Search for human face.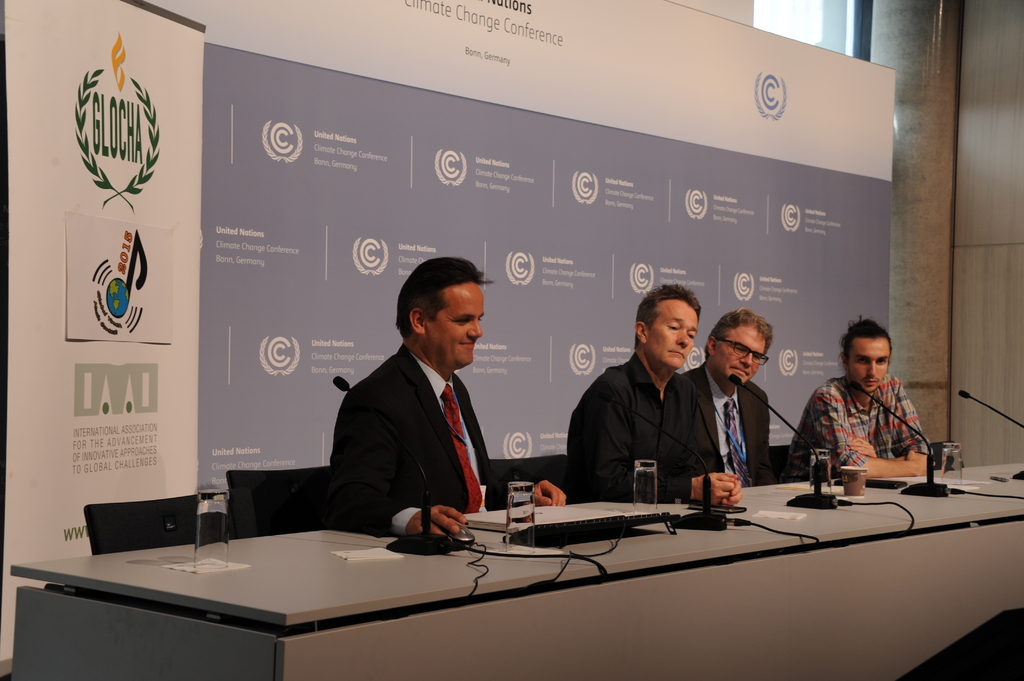
Found at [424, 283, 487, 365].
